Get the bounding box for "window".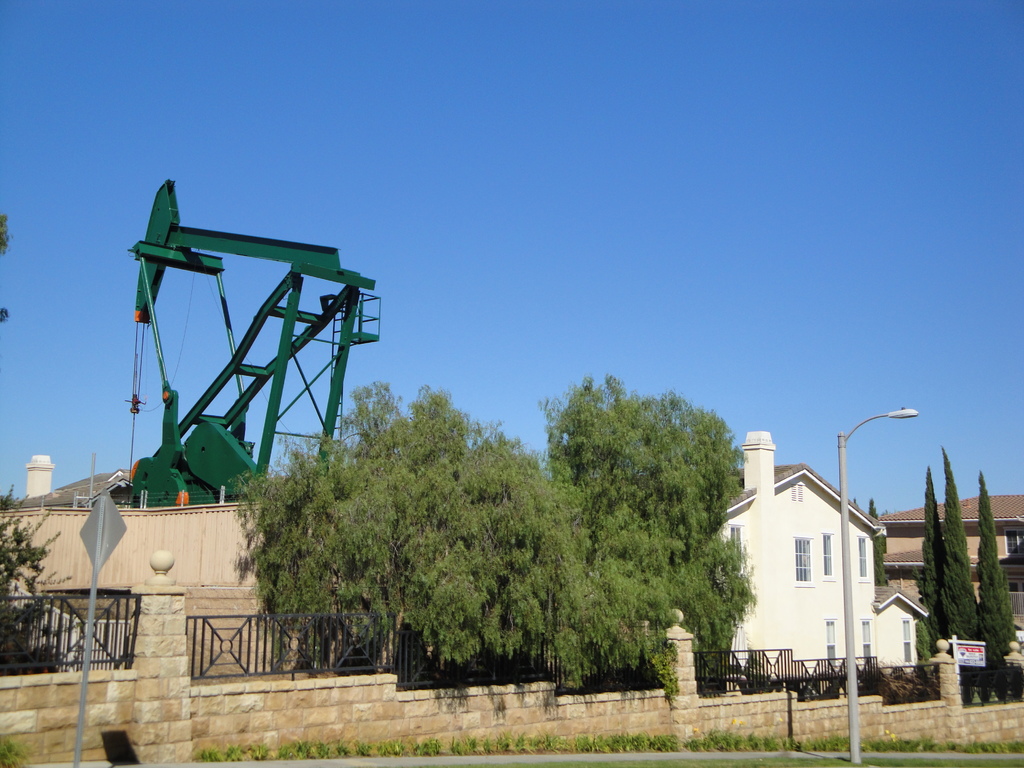
locate(904, 620, 915, 669).
